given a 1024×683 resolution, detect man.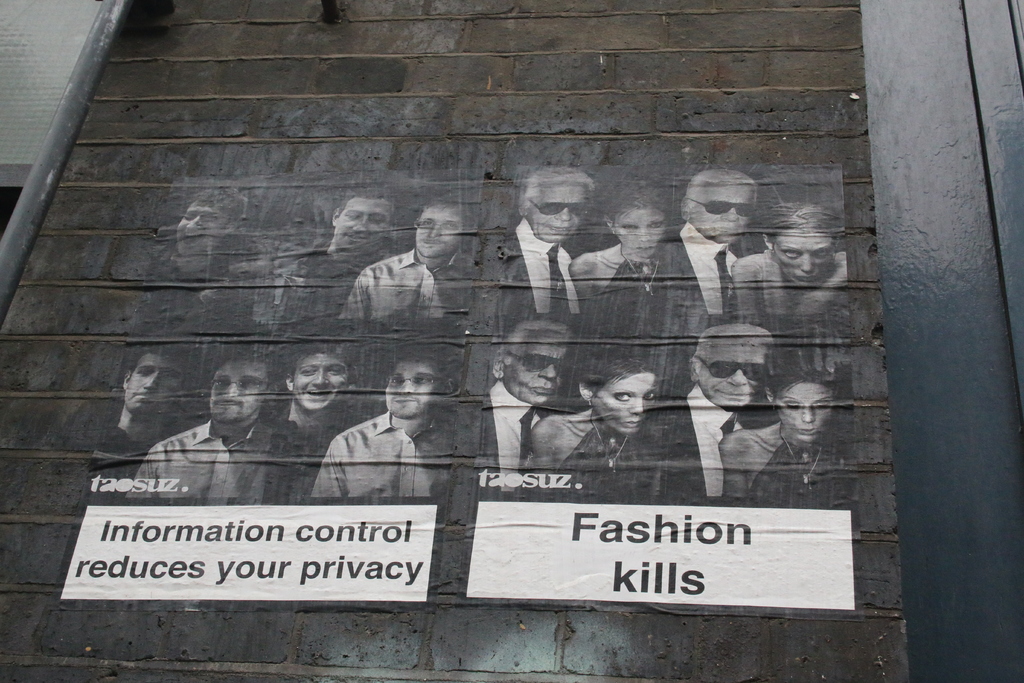
crop(485, 162, 602, 324).
